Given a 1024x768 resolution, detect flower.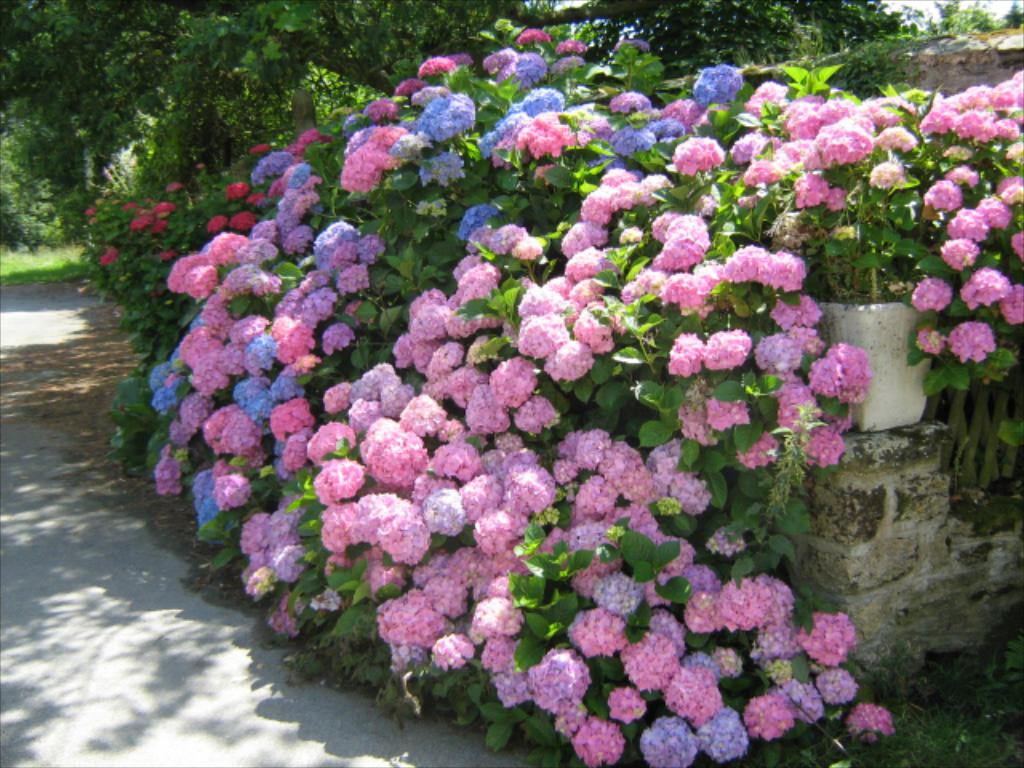
162/181/178/194.
